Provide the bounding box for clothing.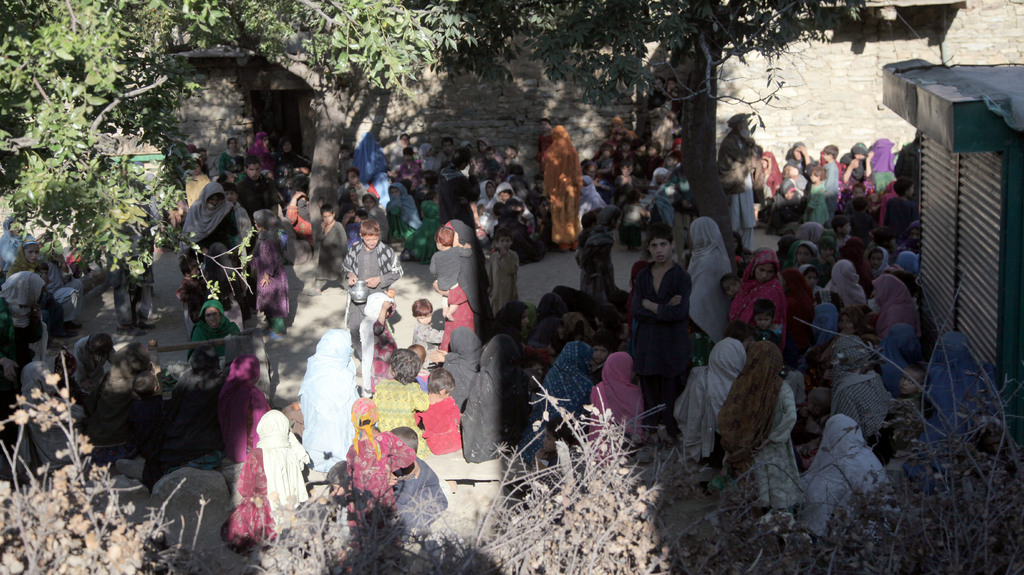
rect(436, 215, 493, 355).
